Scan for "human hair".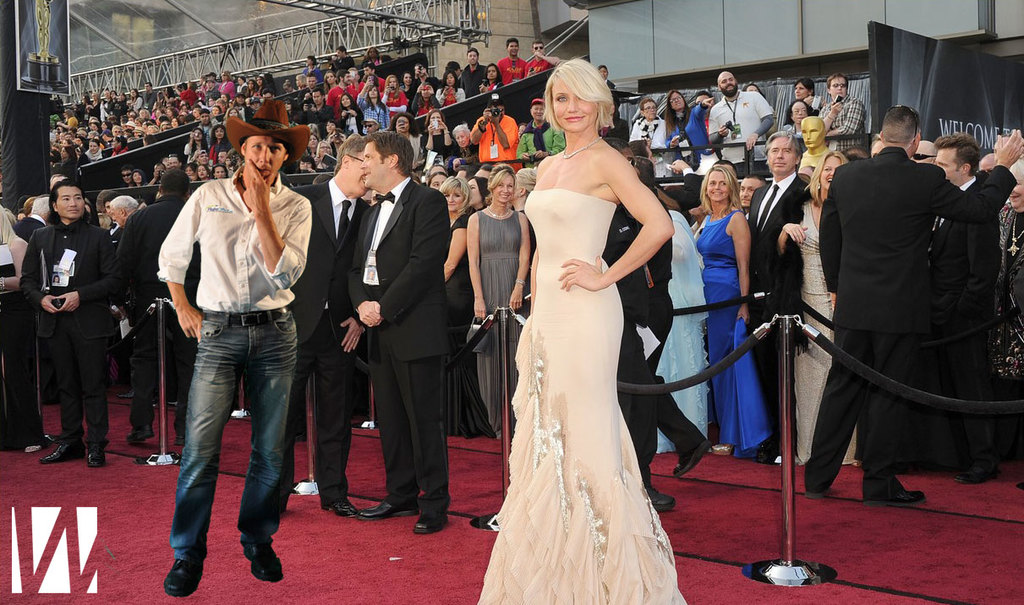
Scan result: x1=710, y1=158, x2=739, y2=180.
